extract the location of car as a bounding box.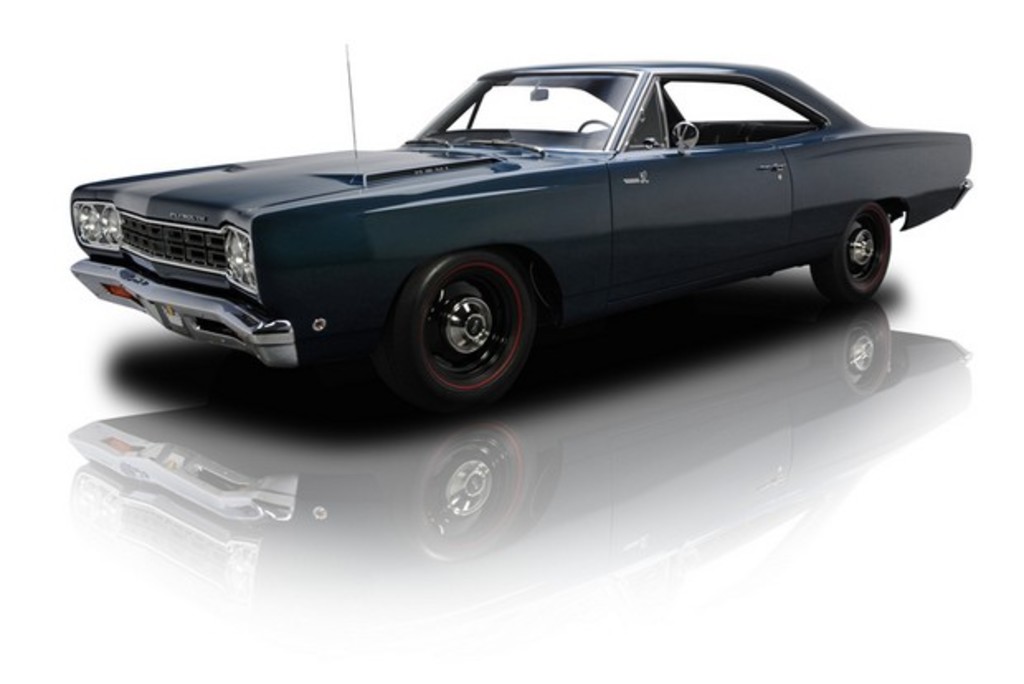
(x1=71, y1=45, x2=973, y2=416).
